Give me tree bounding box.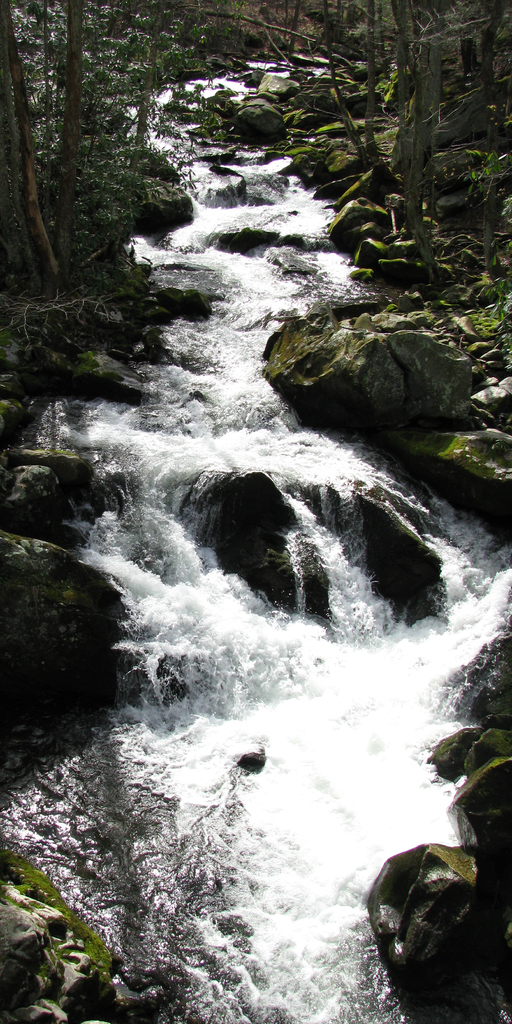
(383,0,453,273).
